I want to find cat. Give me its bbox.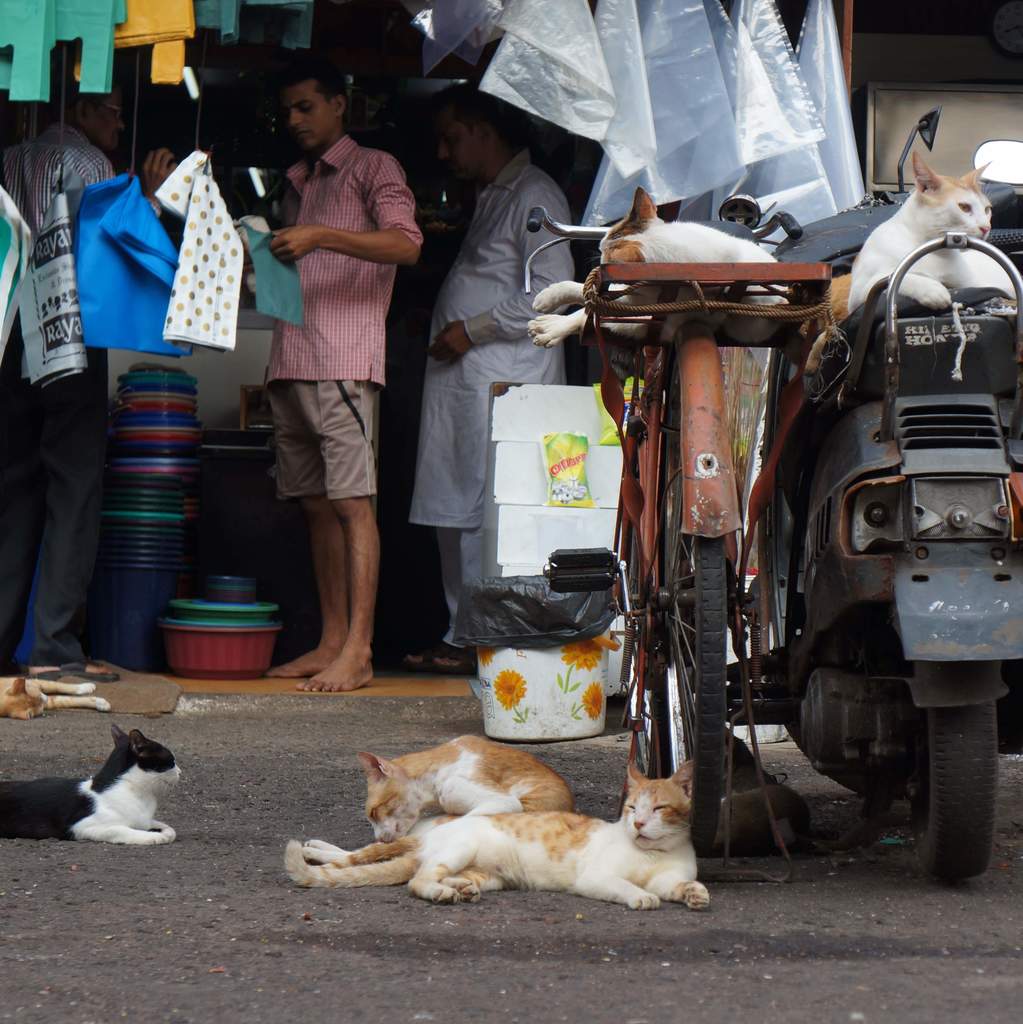
(left=830, top=155, right=1022, bottom=318).
